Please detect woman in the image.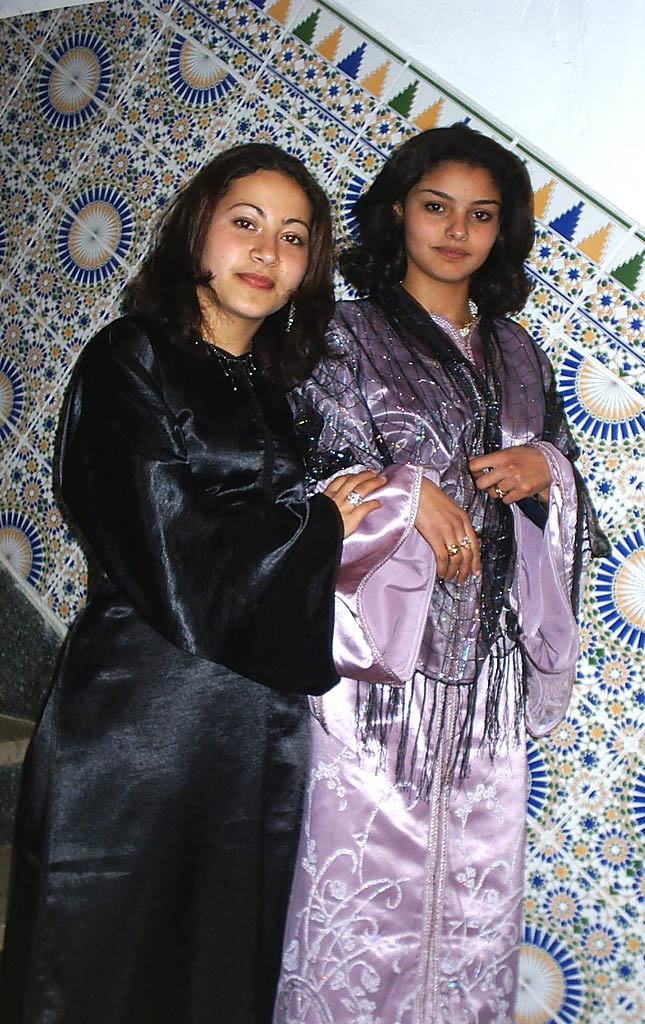
{"left": 0, "top": 132, "right": 391, "bottom": 1023}.
